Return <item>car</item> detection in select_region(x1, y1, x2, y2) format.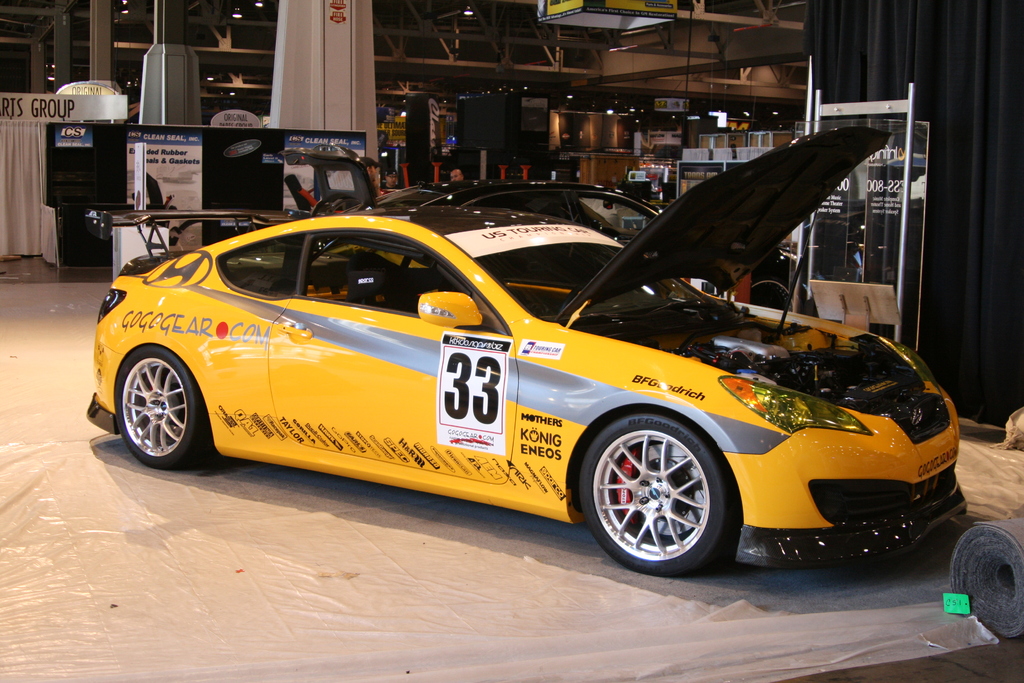
select_region(353, 176, 667, 244).
